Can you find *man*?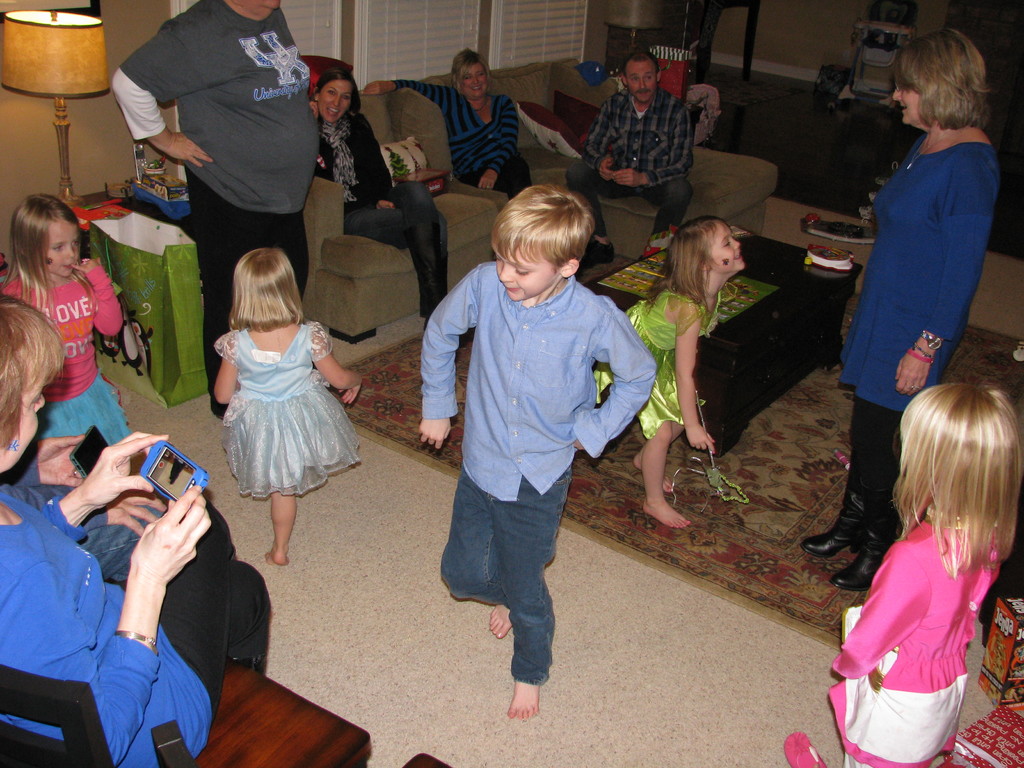
Yes, bounding box: box=[108, 0, 323, 419].
